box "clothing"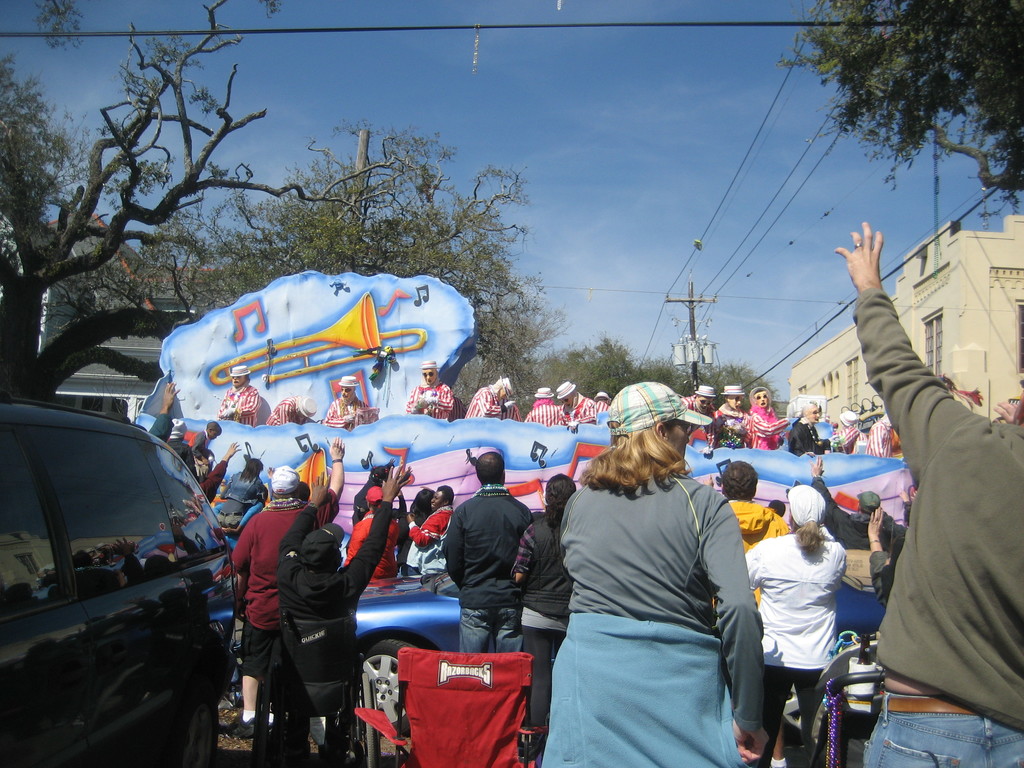
[left=314, top=402, right=375, bottom=426]
